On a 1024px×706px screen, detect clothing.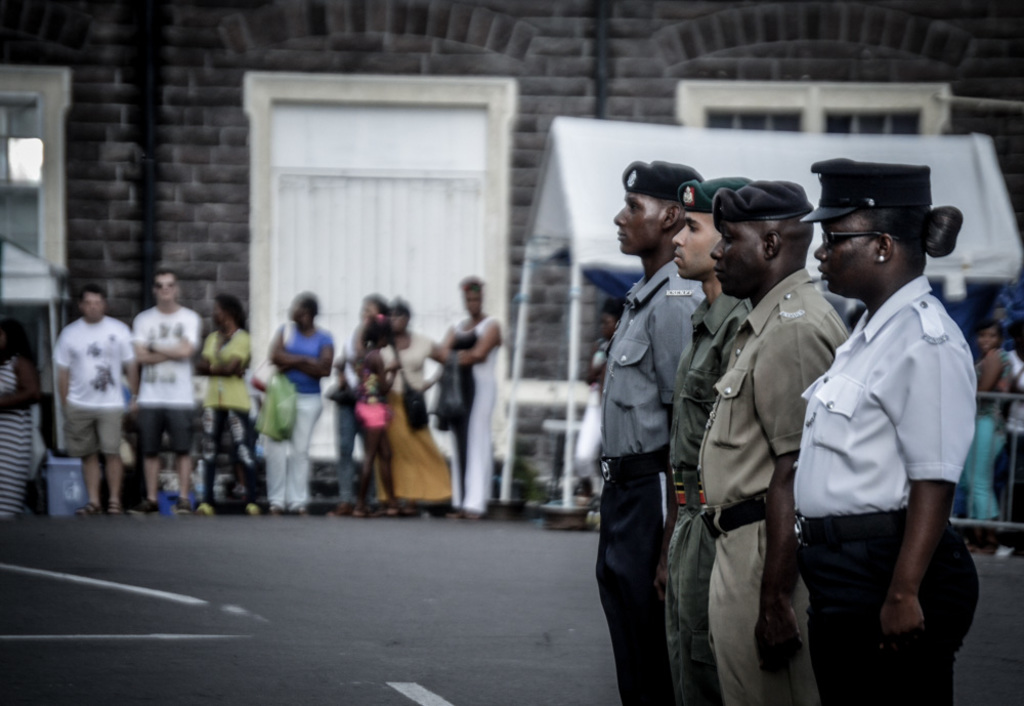
449 319 506 513.
